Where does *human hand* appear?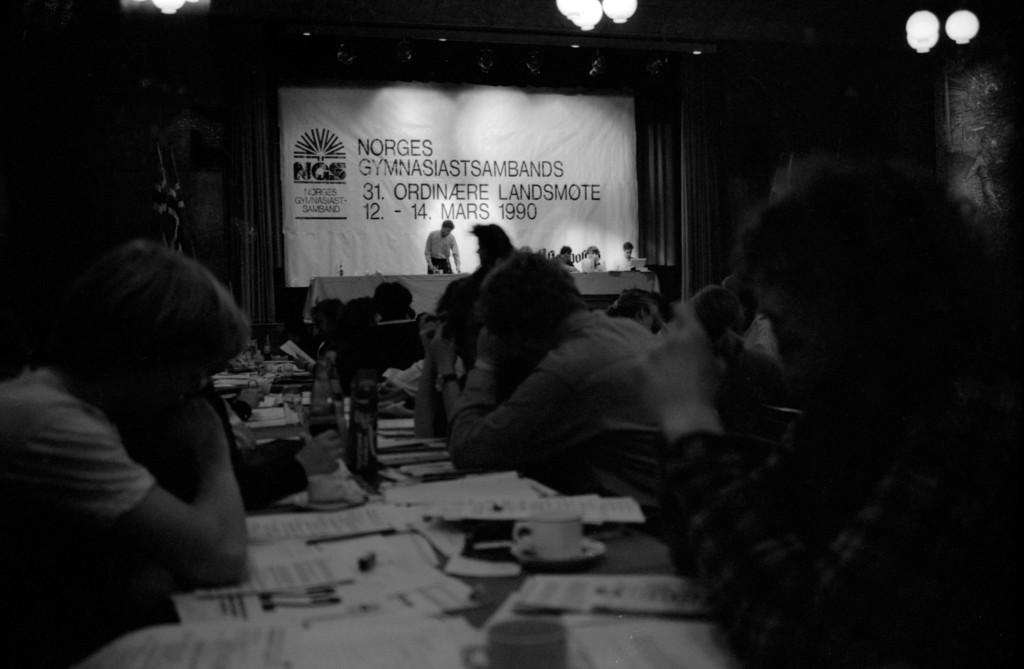
Appears at x1=289, y1=350, x2=314, y2=373.
